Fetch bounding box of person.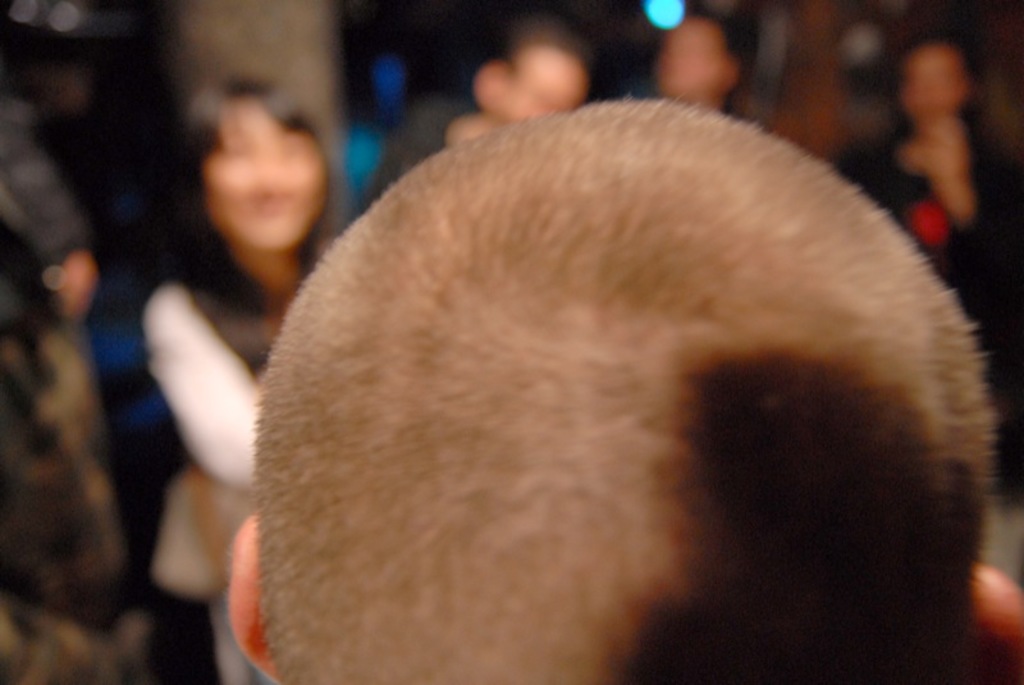
Bbox: [215, 26, 983, 684].
